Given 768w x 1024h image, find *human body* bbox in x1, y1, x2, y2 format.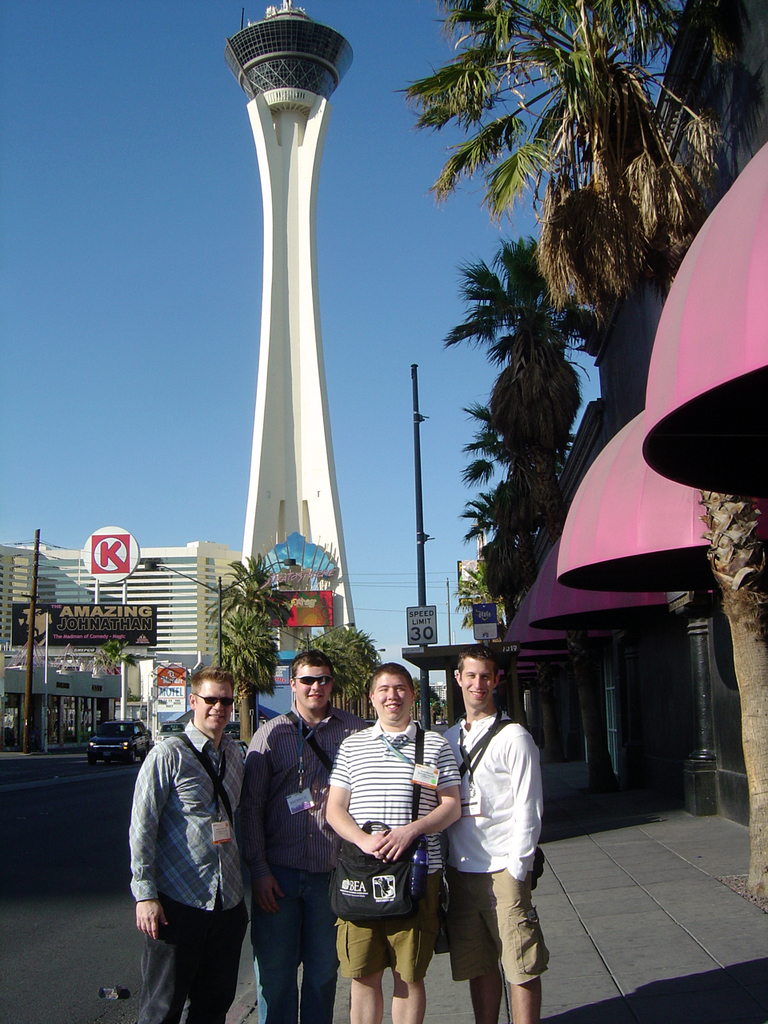
439, 650, 550, 1023.
